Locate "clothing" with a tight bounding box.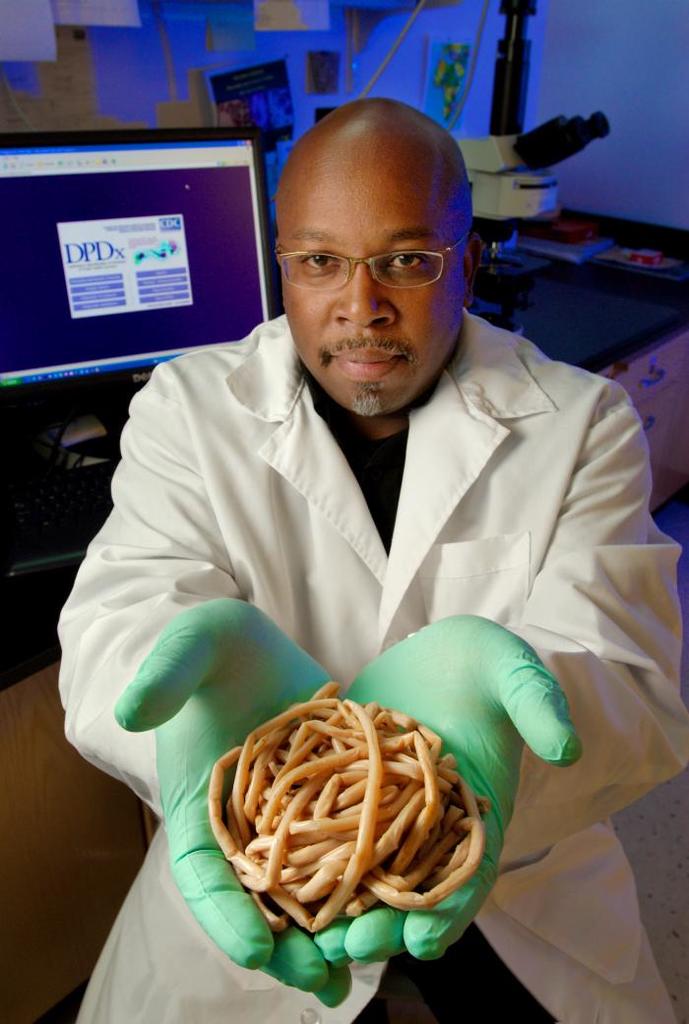
<bbox>76, 236, 652, 929</bbox>.
